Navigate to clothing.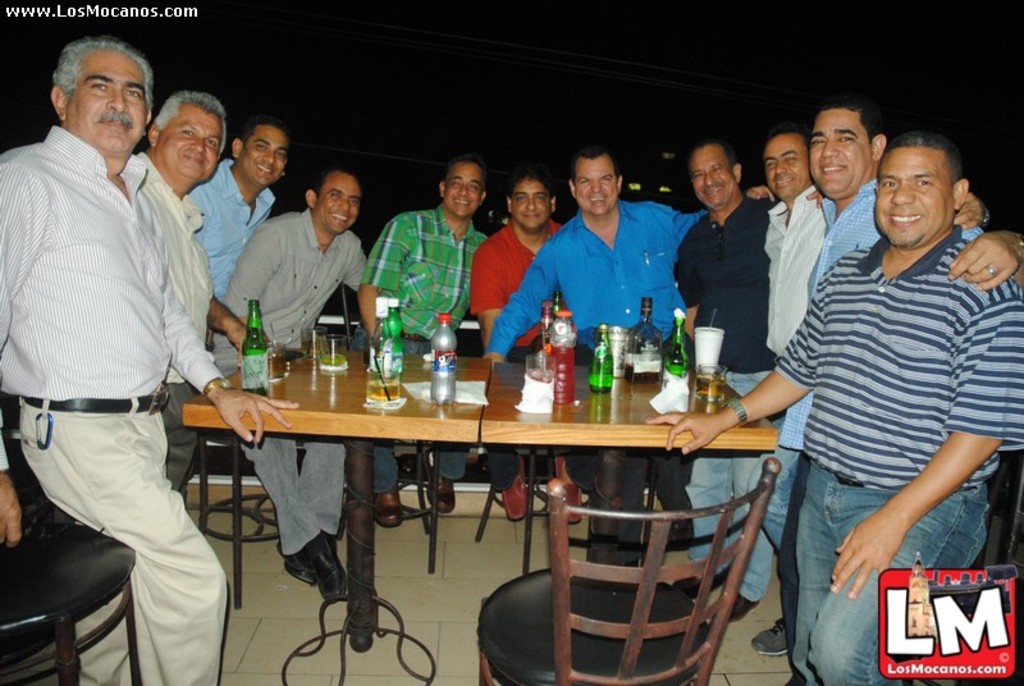
Navigation target: locate(466, 212, 564, 324).
